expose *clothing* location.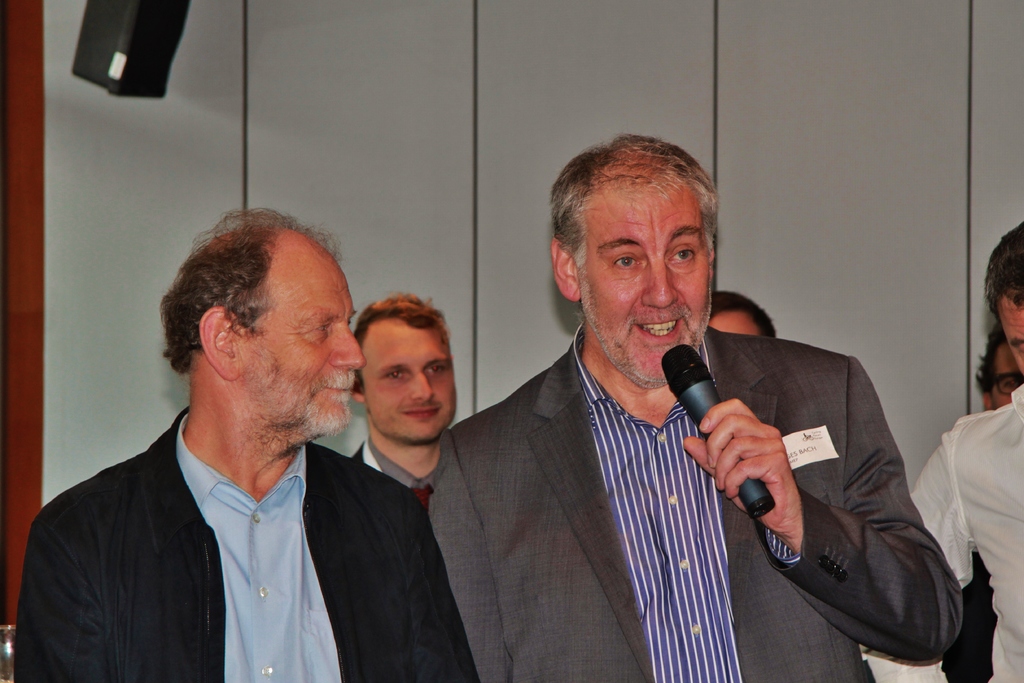
Exposed at <box>426,326,964,682</box>.
